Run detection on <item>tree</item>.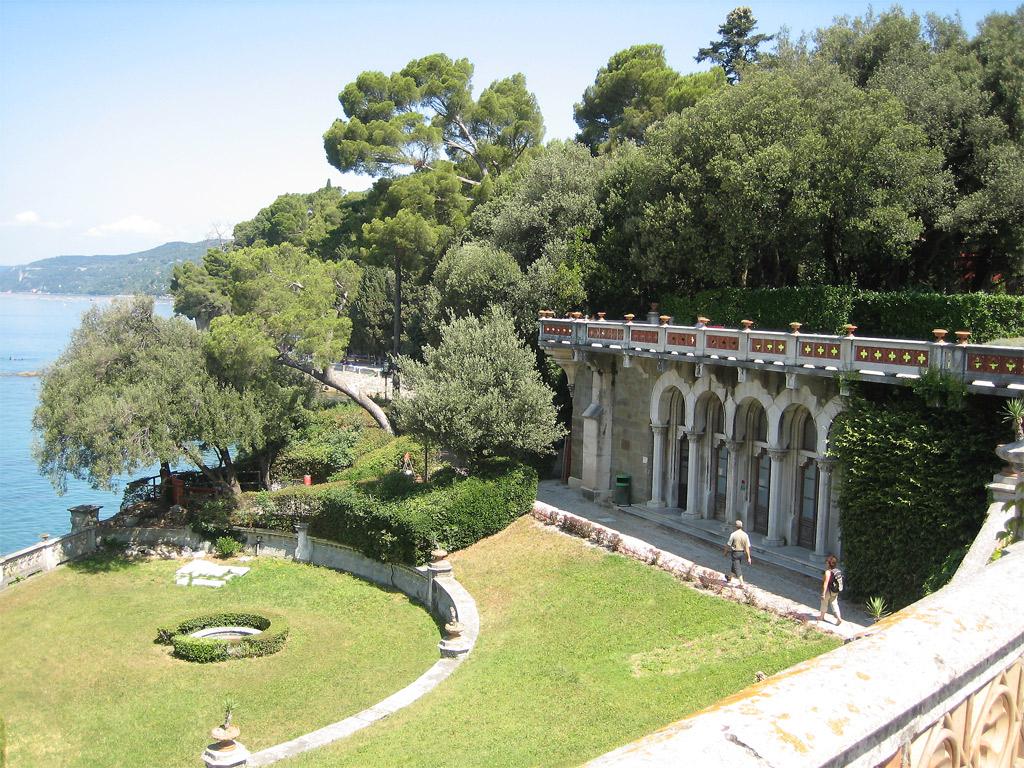
Result: 623/54/972/343.
